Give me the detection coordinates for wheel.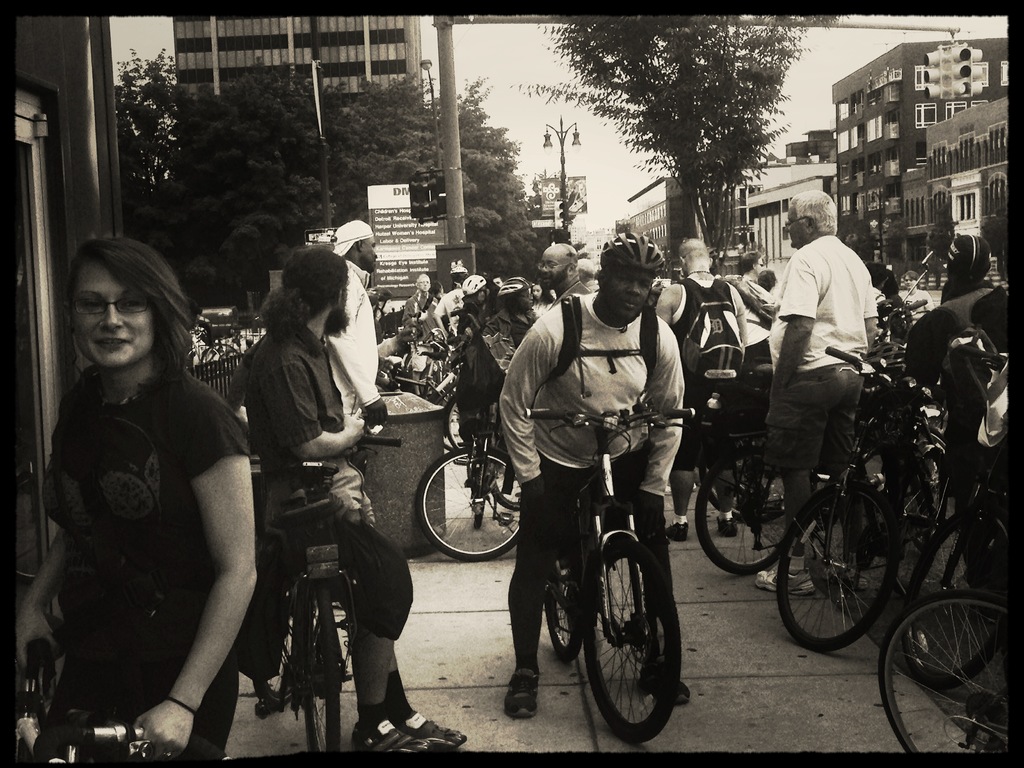
bbox=(697, 462, 795, 576).
